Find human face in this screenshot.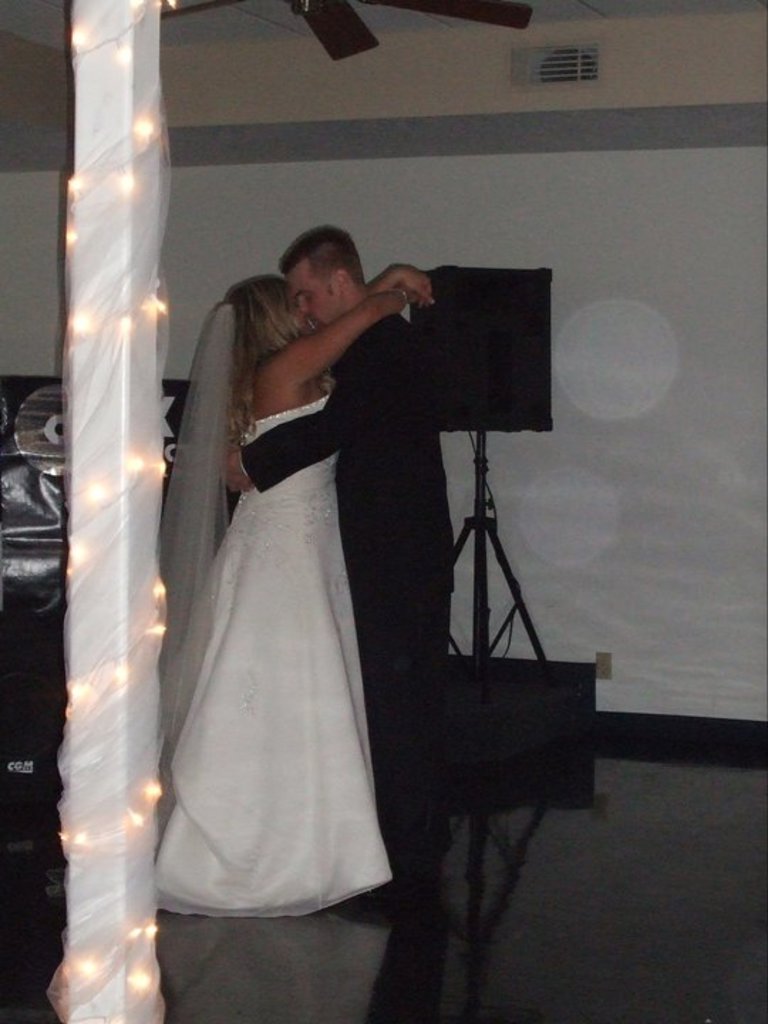
The bounding box for human face is box(289, 257, 353, 324).
